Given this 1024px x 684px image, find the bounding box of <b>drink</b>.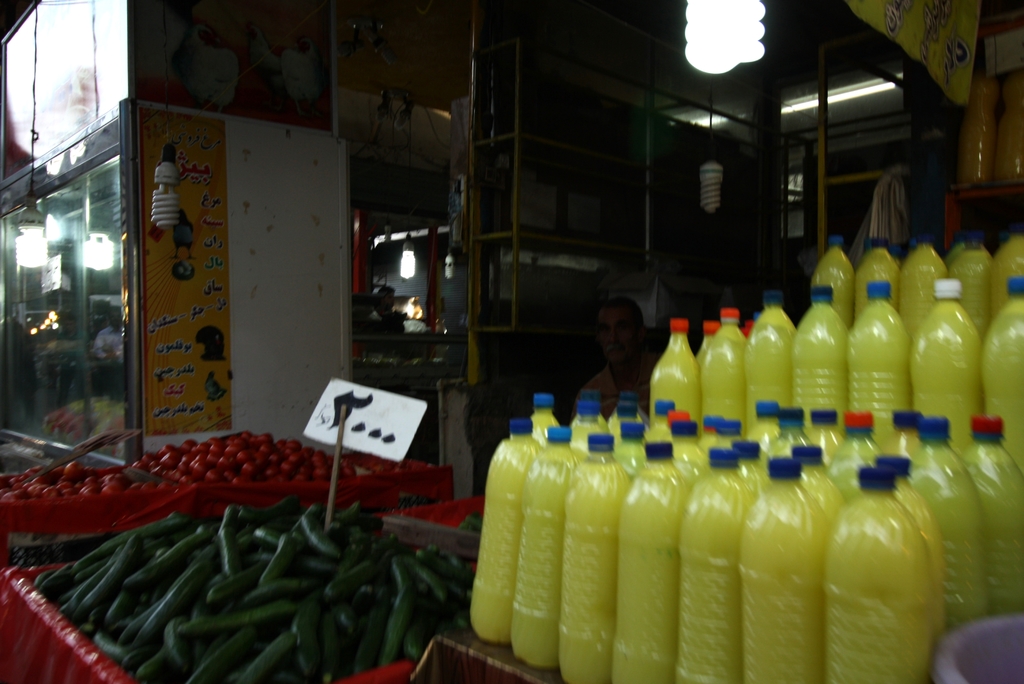
BBox(534, 398, 561, 438).
